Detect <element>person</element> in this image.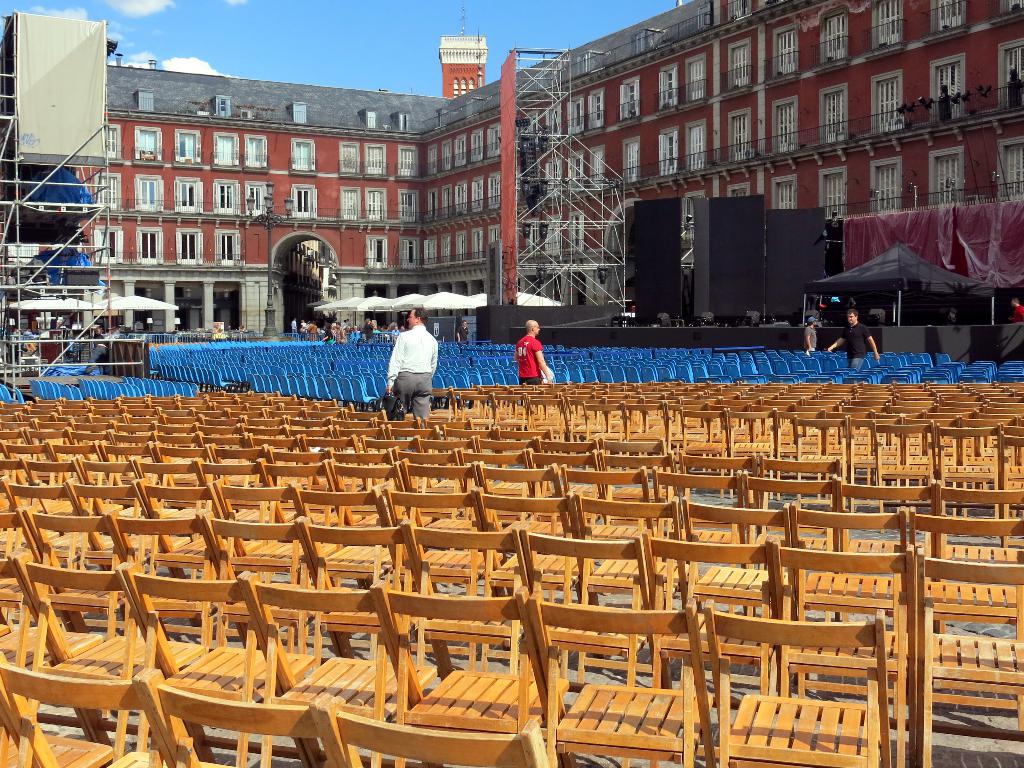
Detection: select_region(374, 297, 438, 418).
